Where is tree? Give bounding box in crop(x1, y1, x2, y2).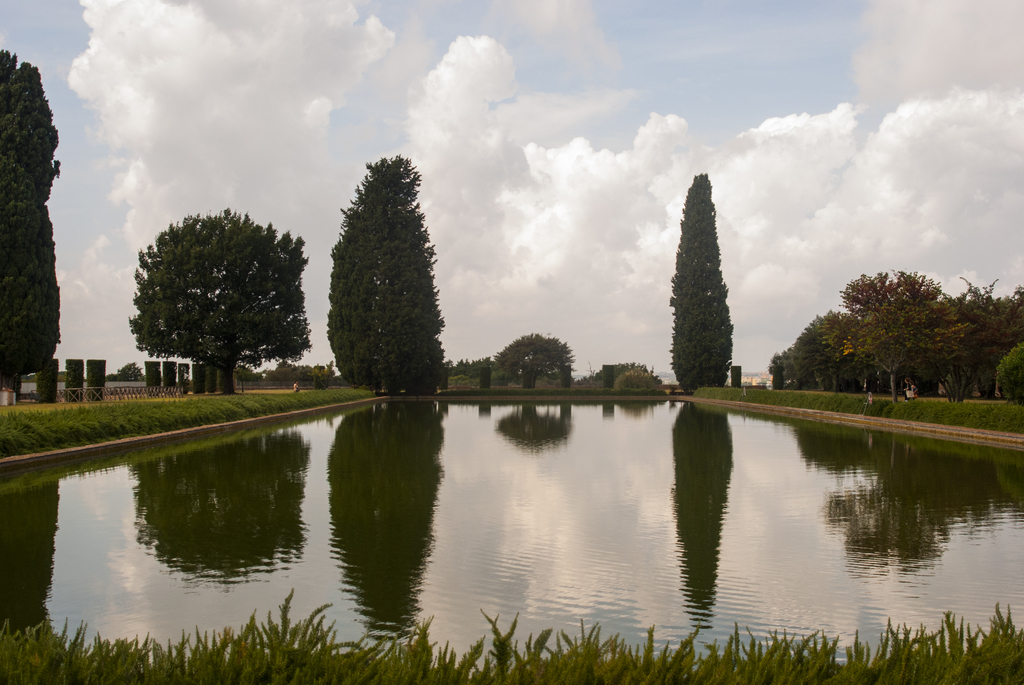
crop(326, 159, 446, 397).
